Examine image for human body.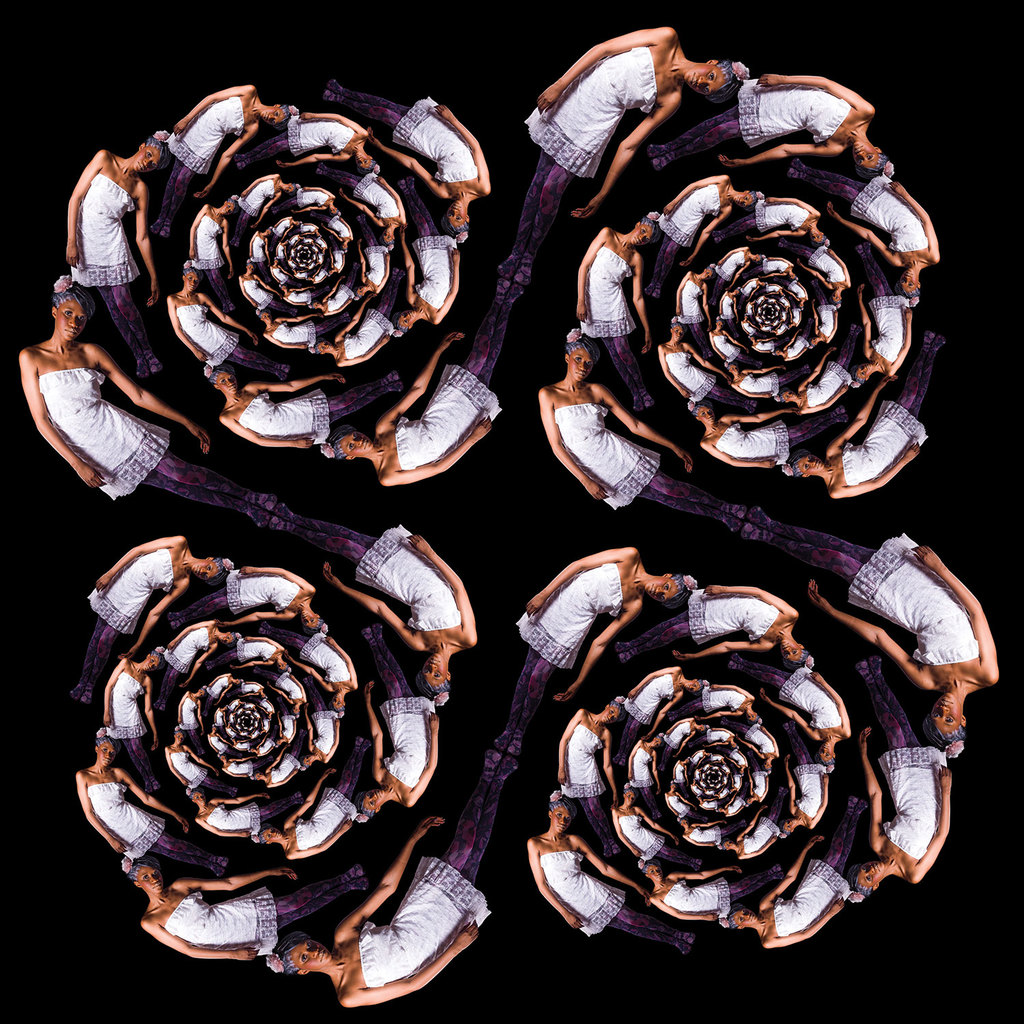
Examination result: [left=824, top=326, right=948, bottom=500].
